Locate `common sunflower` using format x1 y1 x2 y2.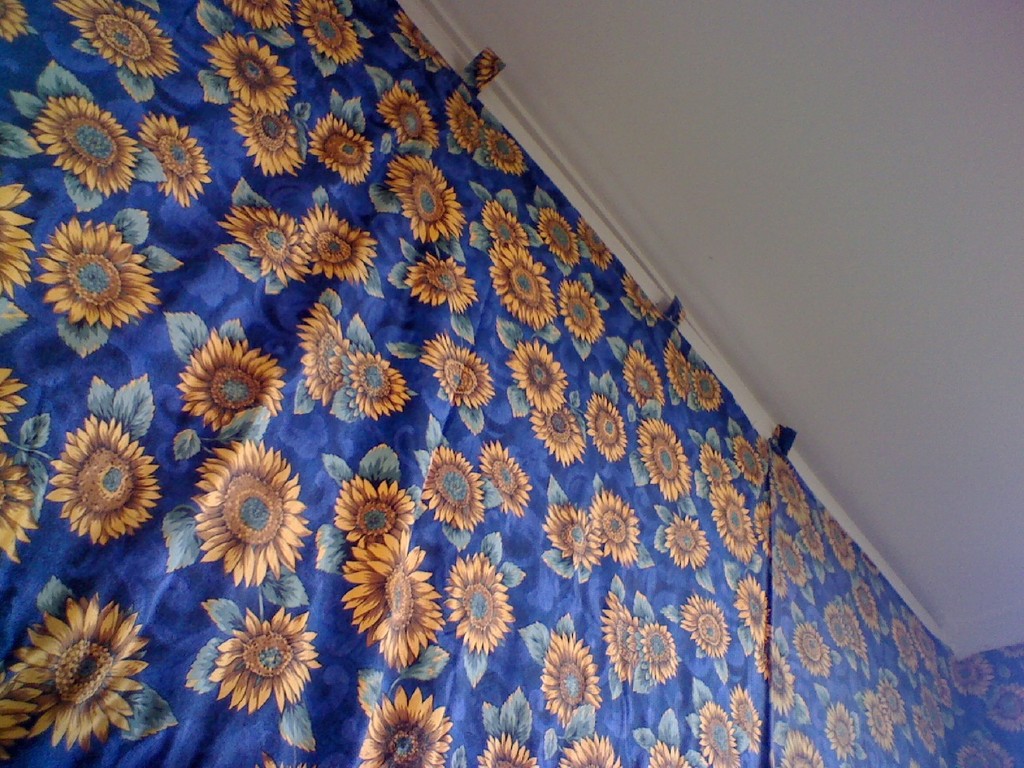
761 498 802 564.
